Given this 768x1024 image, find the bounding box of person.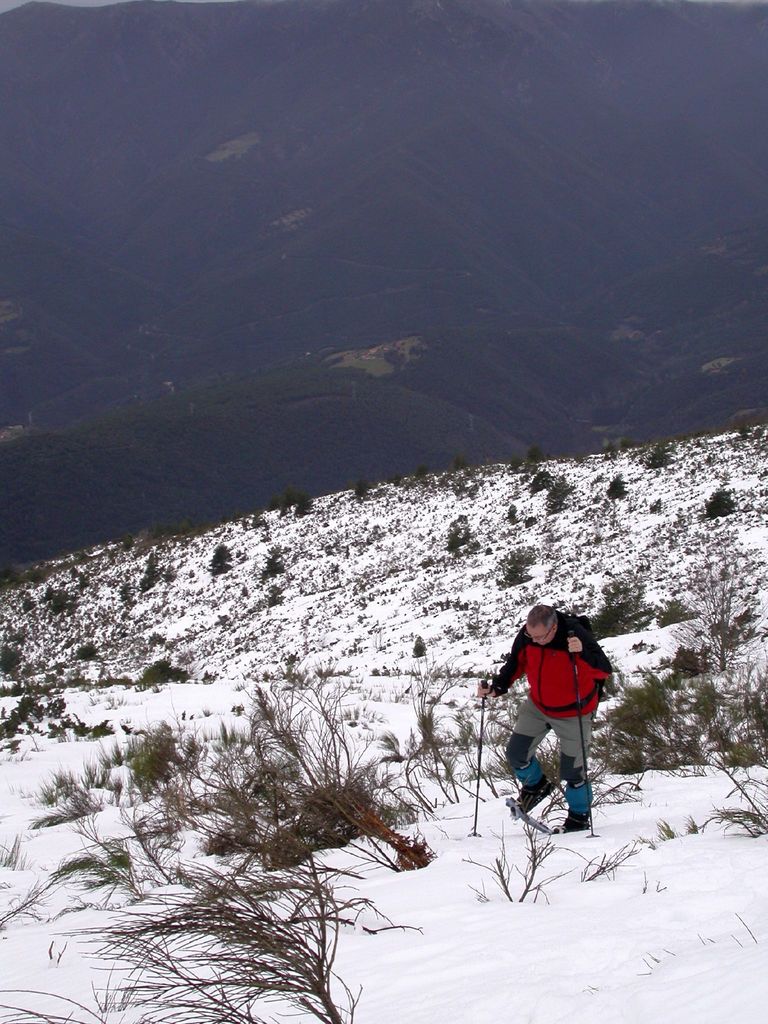
crop(507, 603, 612, 843).
